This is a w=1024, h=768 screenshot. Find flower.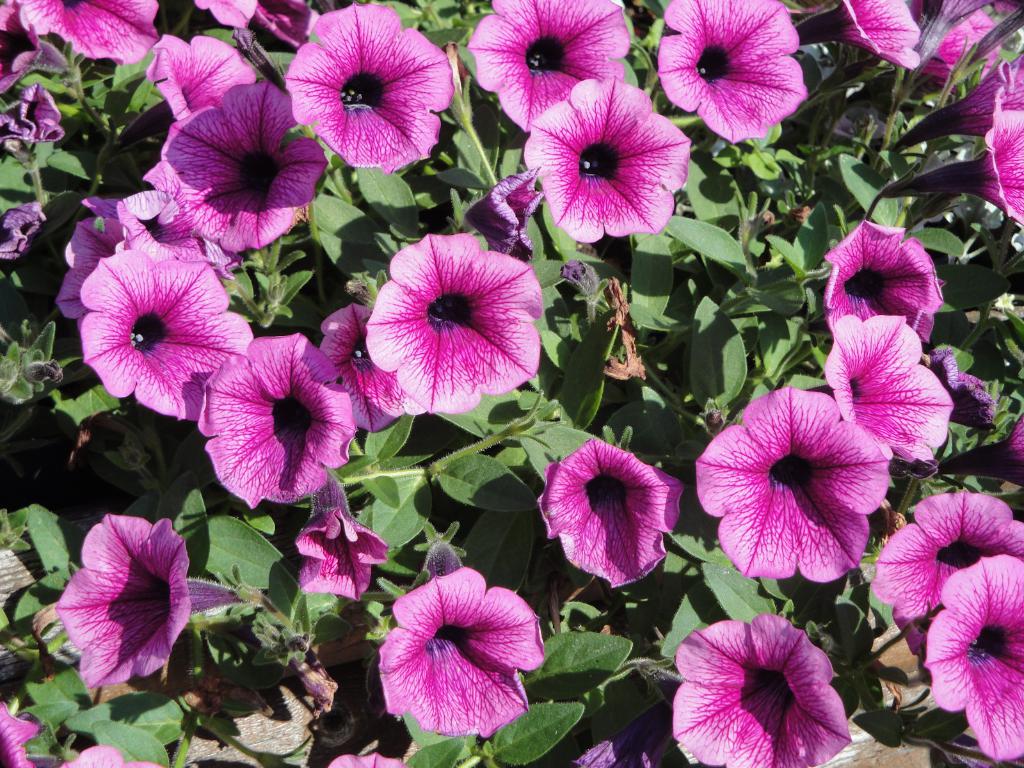
Bounding box: x1=654, y1=0, x2=806, y2=140.
